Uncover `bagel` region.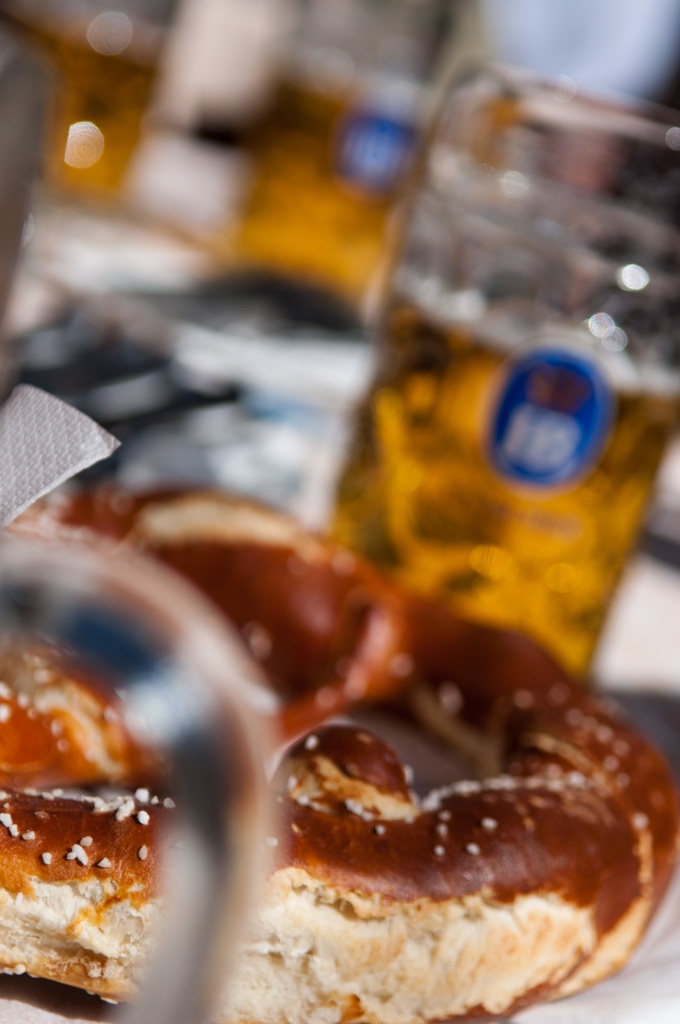
Uncovered: bbox(0, 484, 679, 1023).
